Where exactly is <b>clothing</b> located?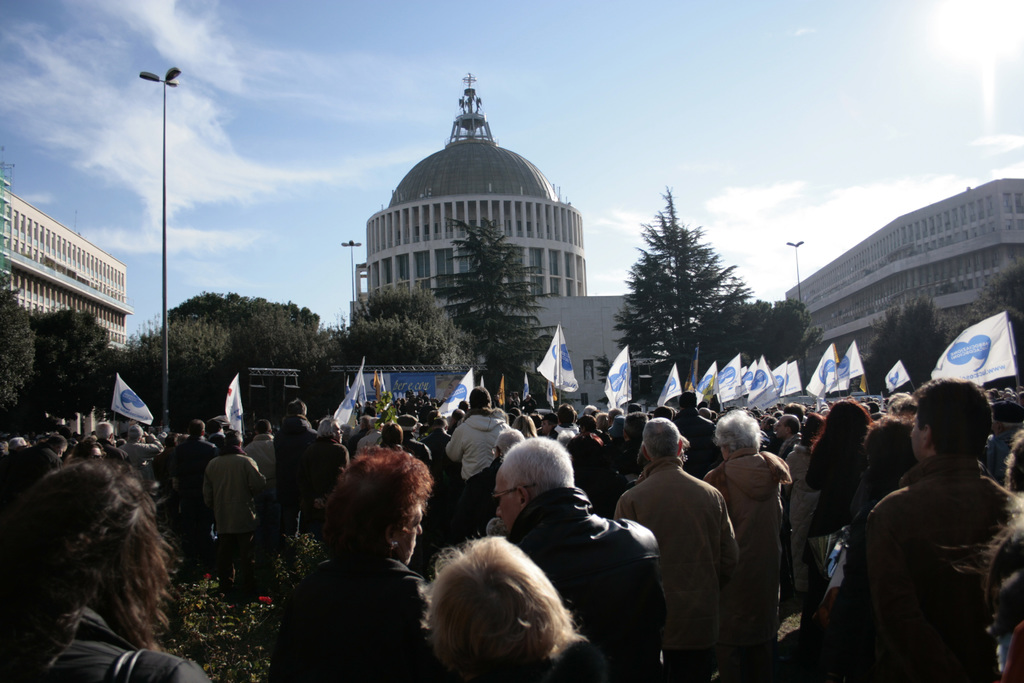
Its bounding box is (0, 606, 216, 682).
